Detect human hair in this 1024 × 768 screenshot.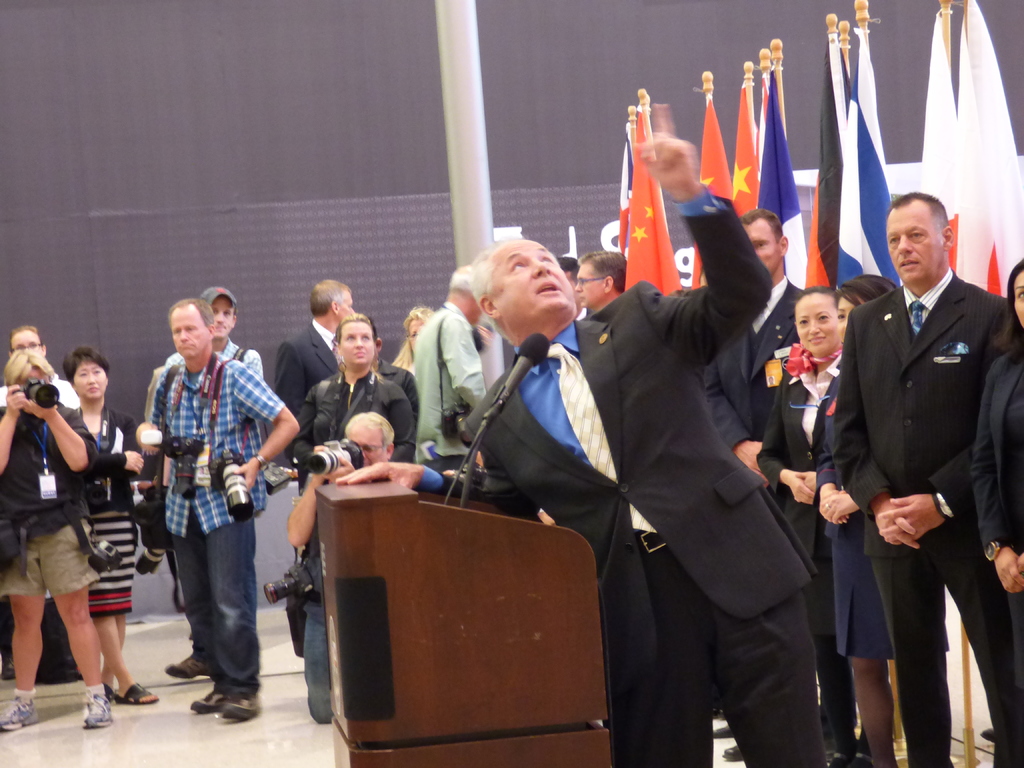
Detection: BBox(886, 190, 950, 246).
